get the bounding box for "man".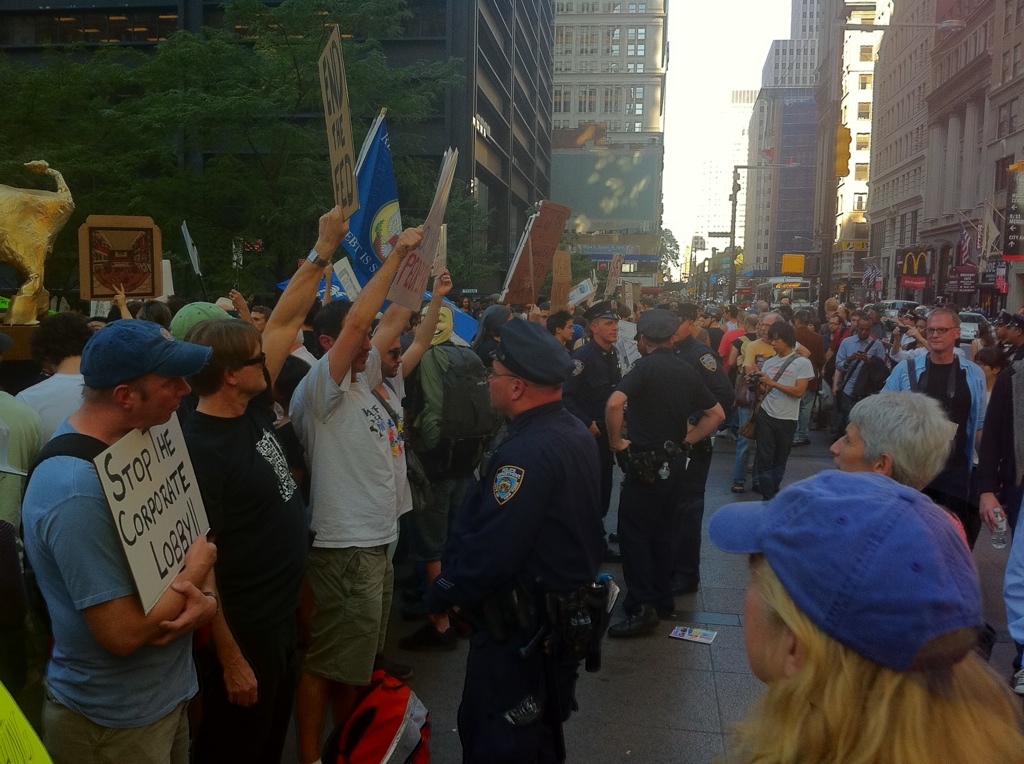
739, 308, 786, 494.
